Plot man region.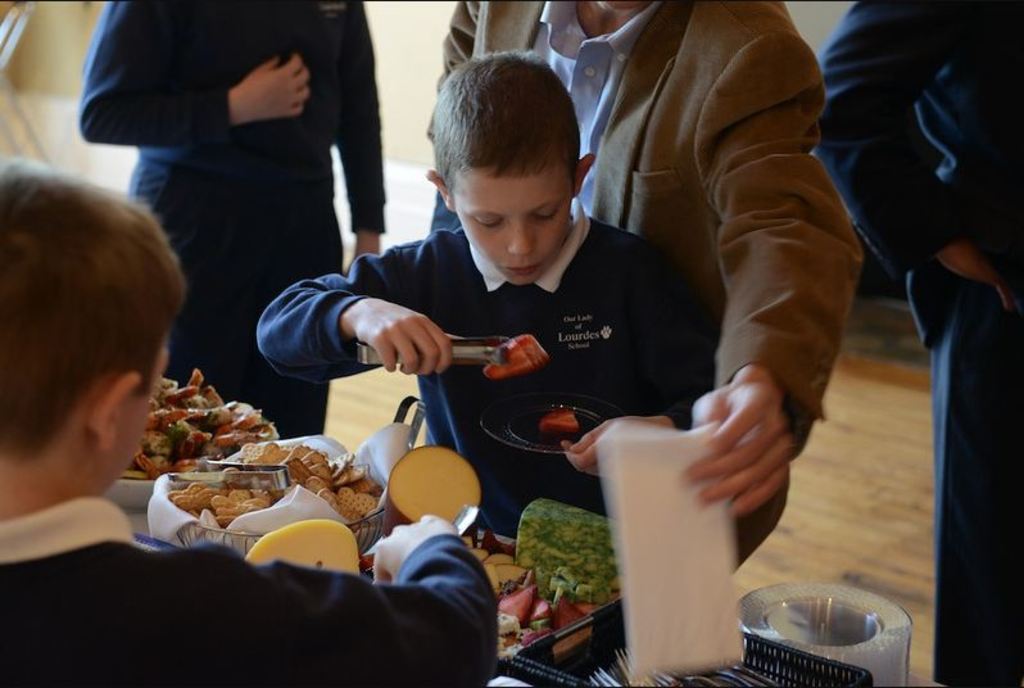
Plotted at locate(812, 0, 1023, 687).
